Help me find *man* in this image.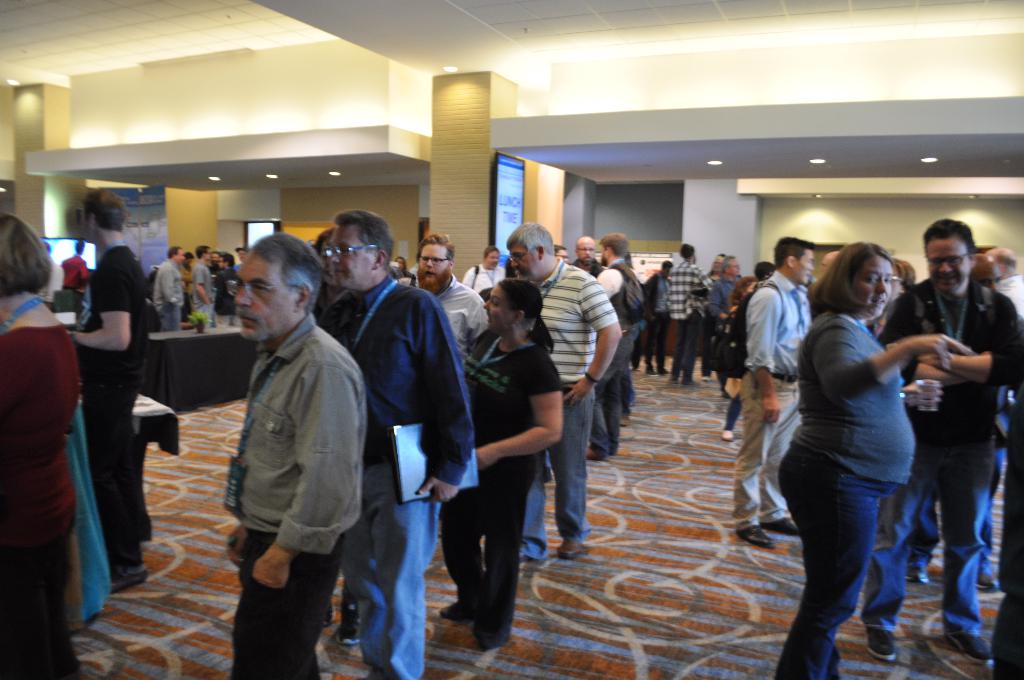
Found it: box(59, 241, 86, 313).
